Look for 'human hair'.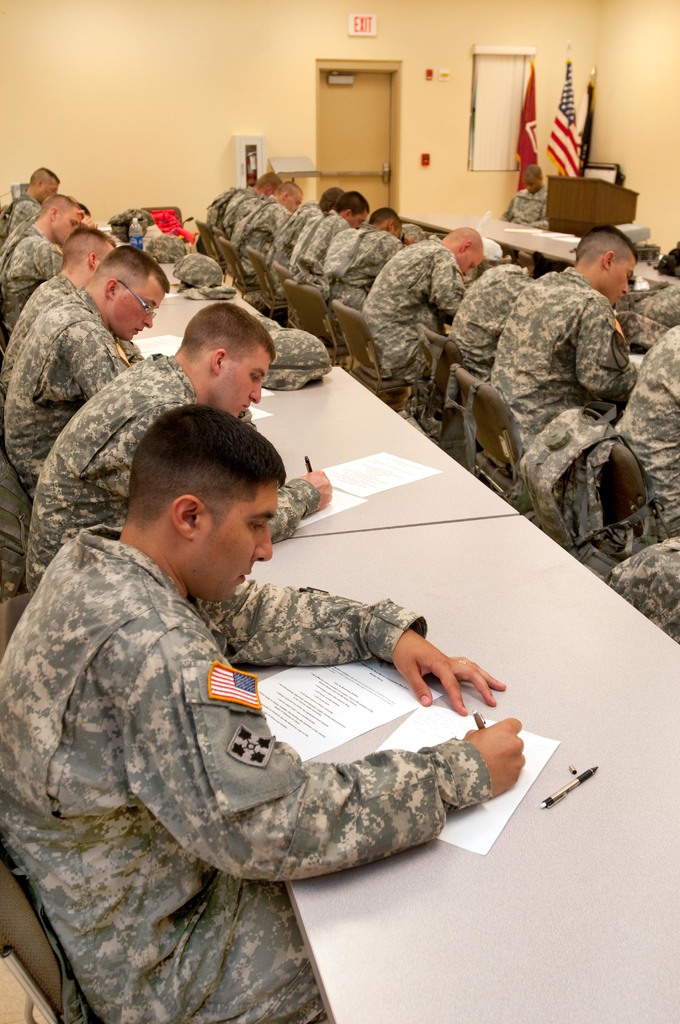
Found: BBox(61, 223, 117, 273).
